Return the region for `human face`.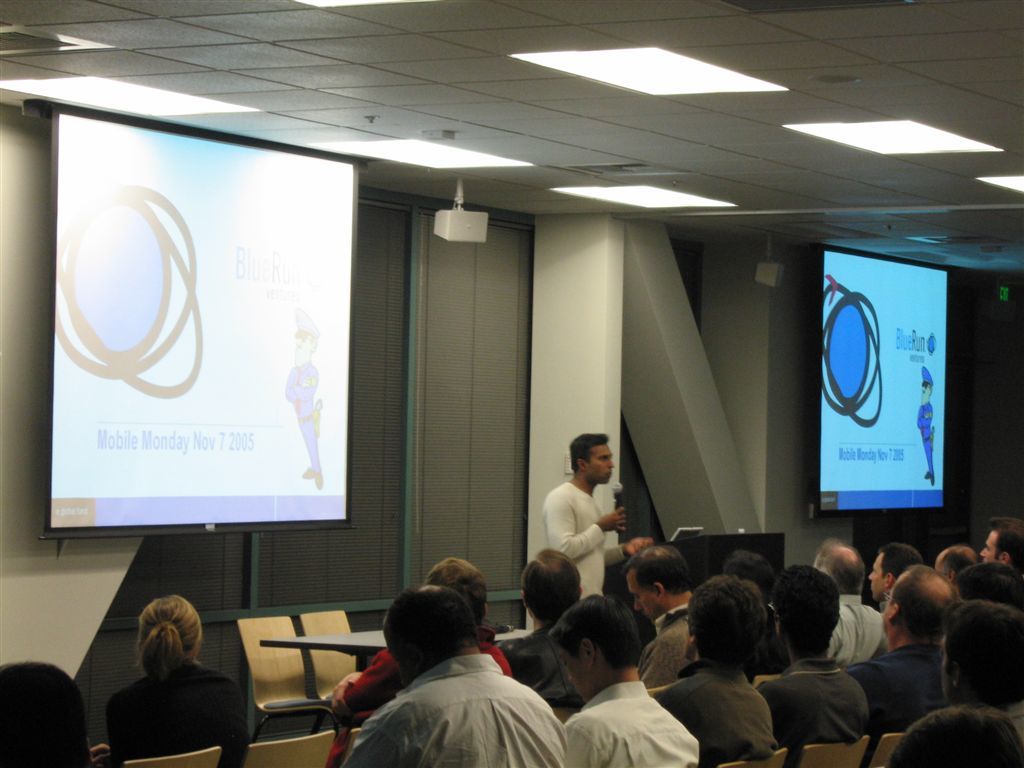
<bbox>868, 558, 881, 594</bbox>.
